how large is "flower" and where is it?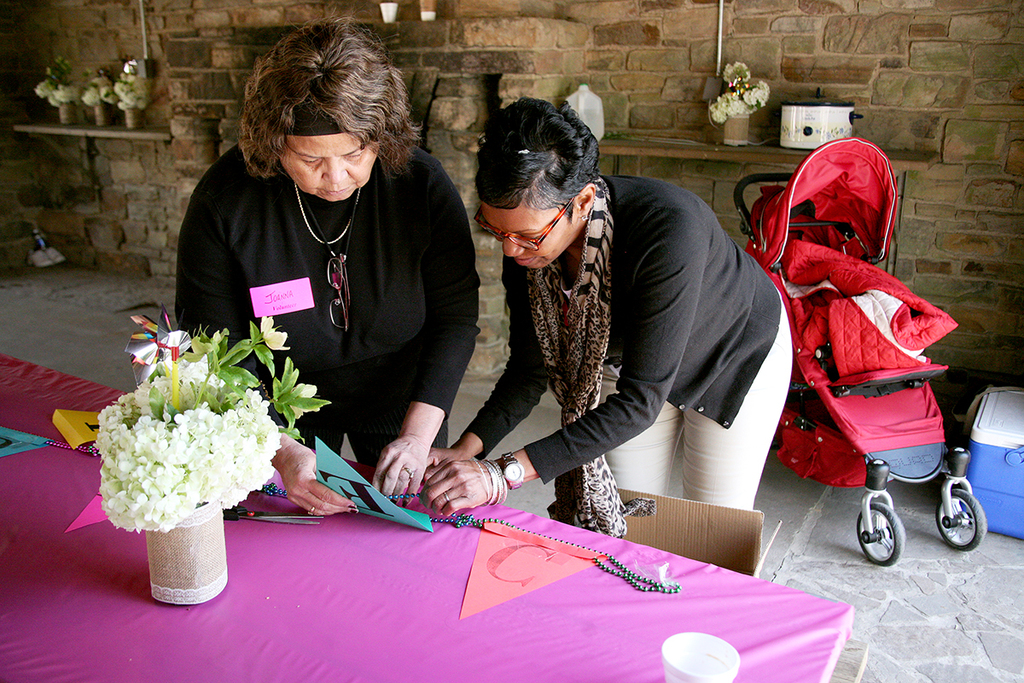
Bounding box: detection(113, 323, 189, 385).
